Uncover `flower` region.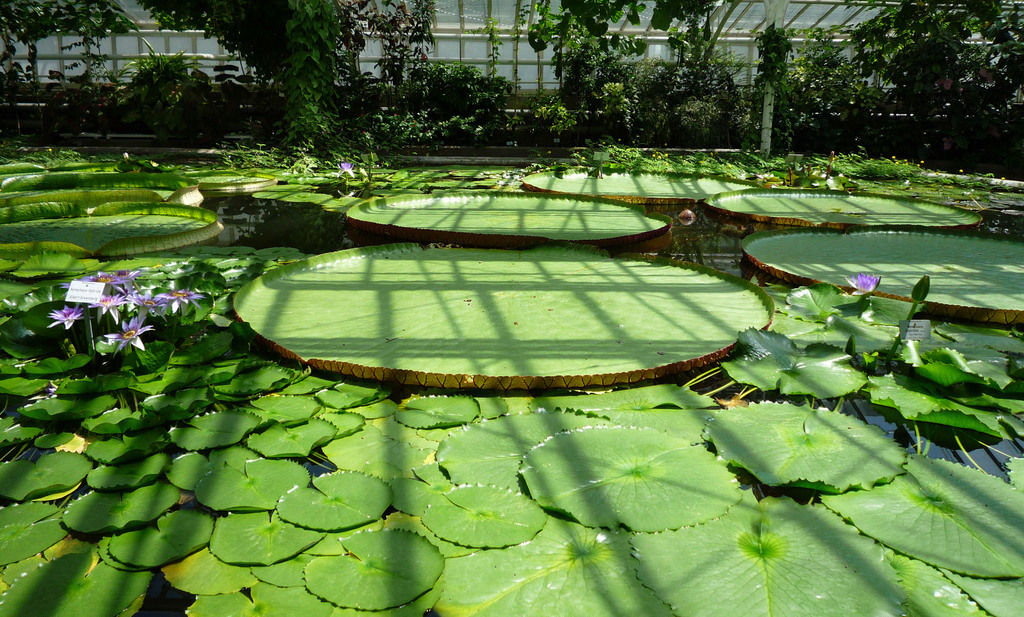
Uncovered: <region>843, 272, 883, 296</region>.
